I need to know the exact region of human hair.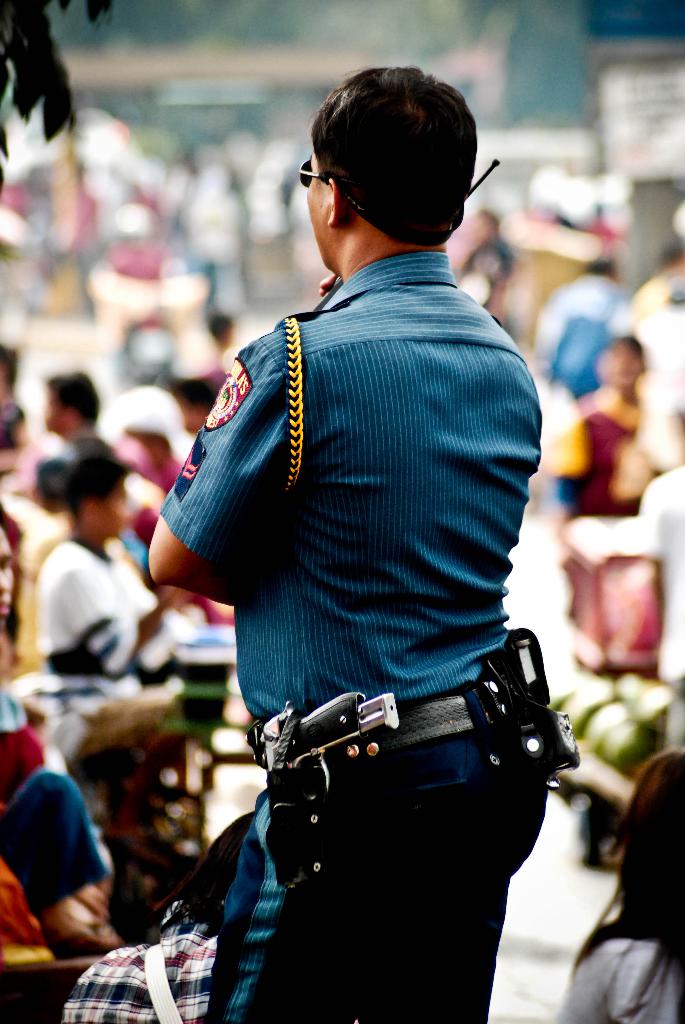
Region: <bbox>36, 438, 129, 509</bbox>.
